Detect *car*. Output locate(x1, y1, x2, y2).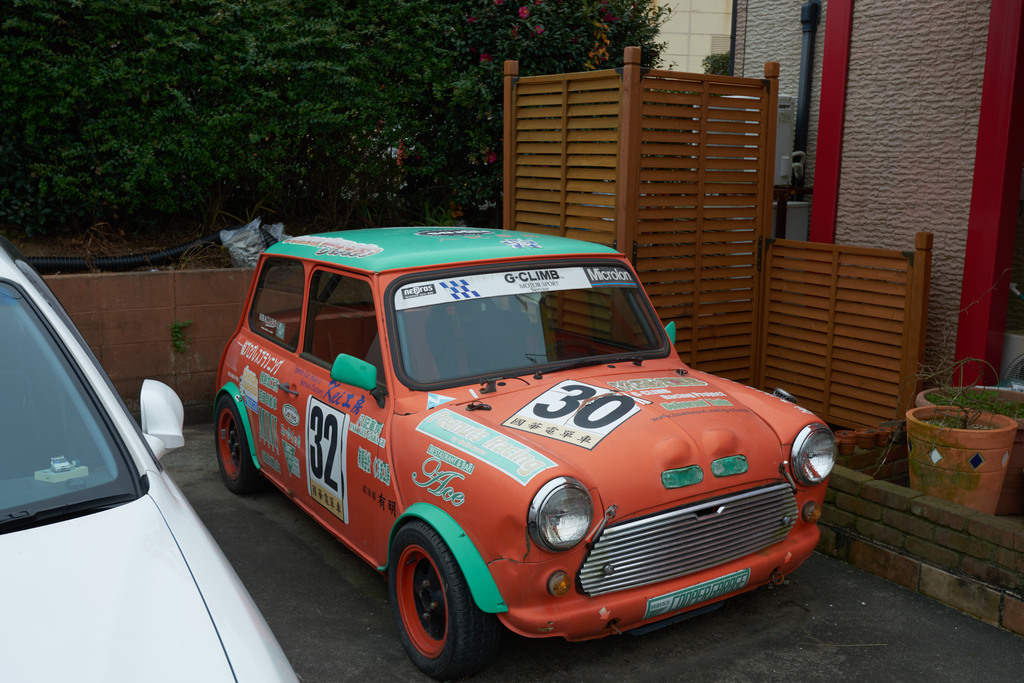
locate(0, 245, 308, 682).
